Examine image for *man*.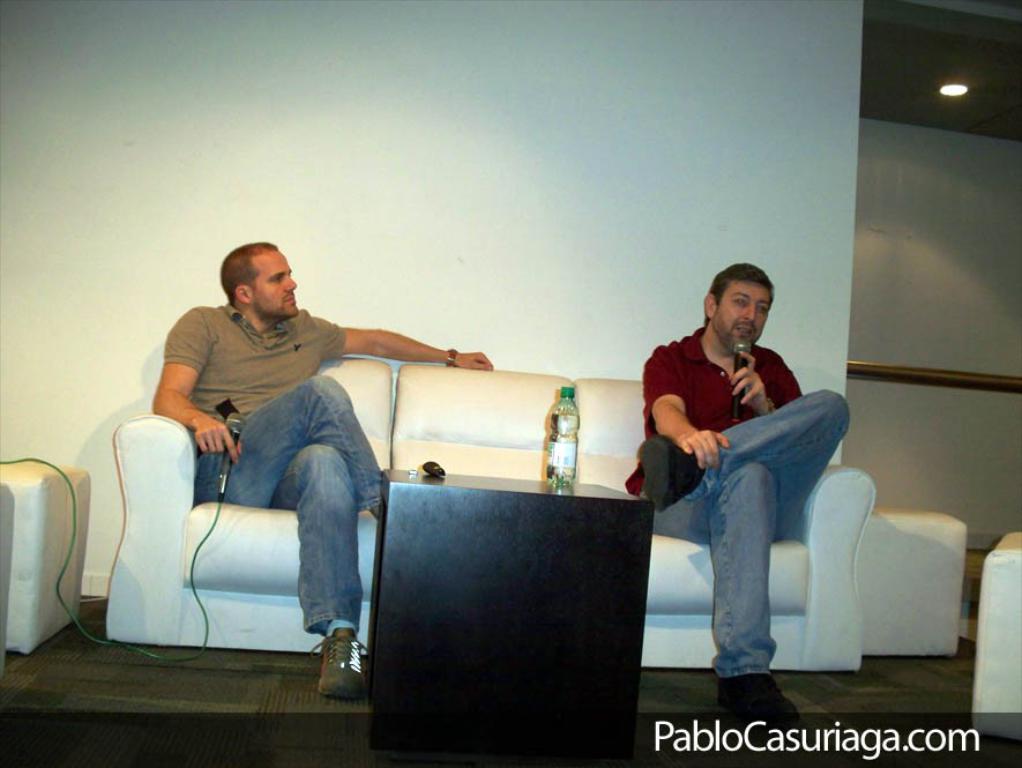
Examination result: Rect(150, 241, 491, 696).
